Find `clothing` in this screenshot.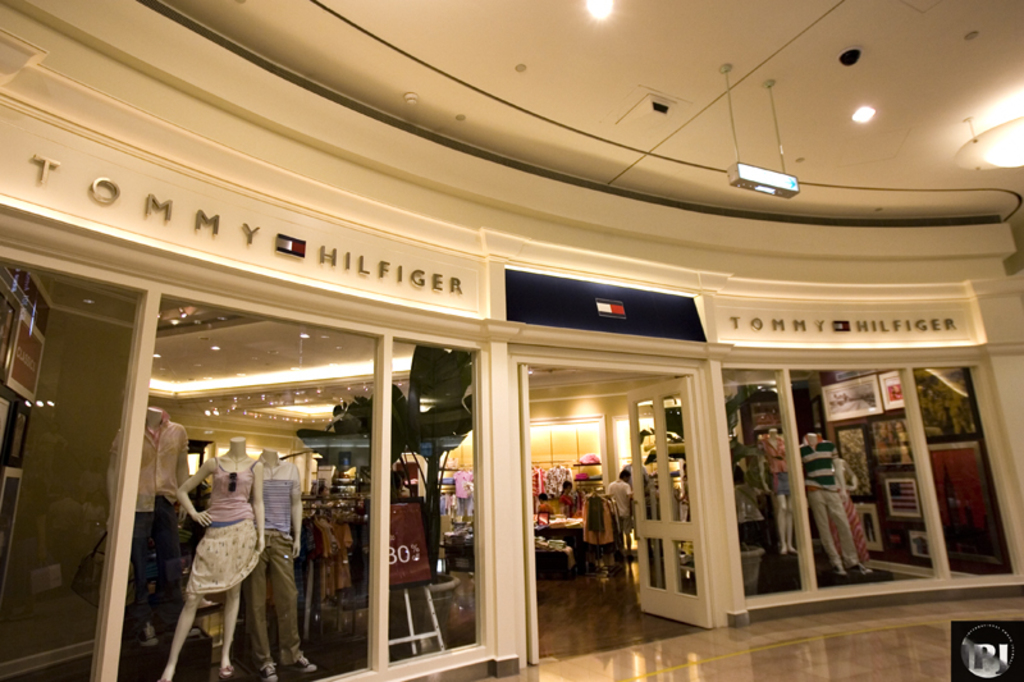
The bounding box for `clothing` is [left=261, top=489, right=302, bottom=664].
